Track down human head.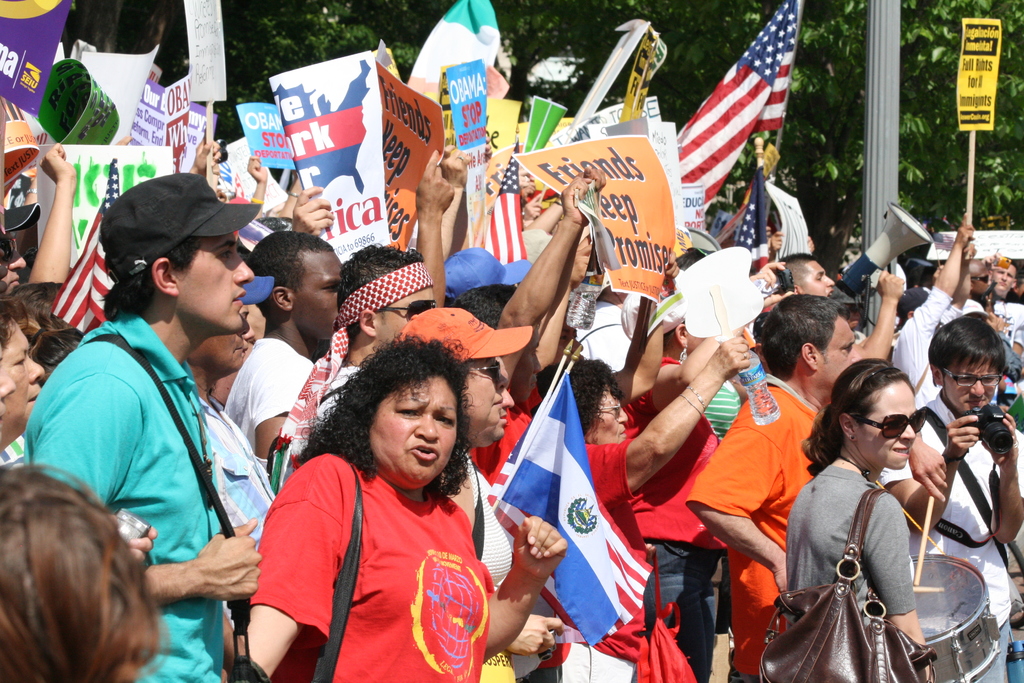
Tracked to 27:323:82:381.
